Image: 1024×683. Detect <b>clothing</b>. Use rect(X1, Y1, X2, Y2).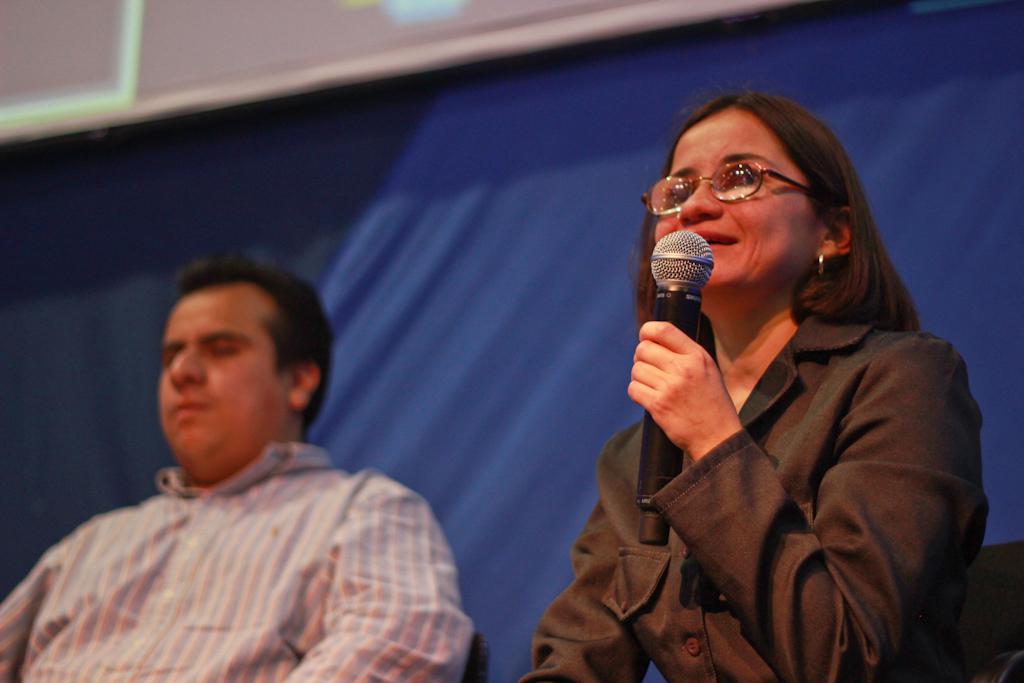
rect(595, 229, 973, 682).
